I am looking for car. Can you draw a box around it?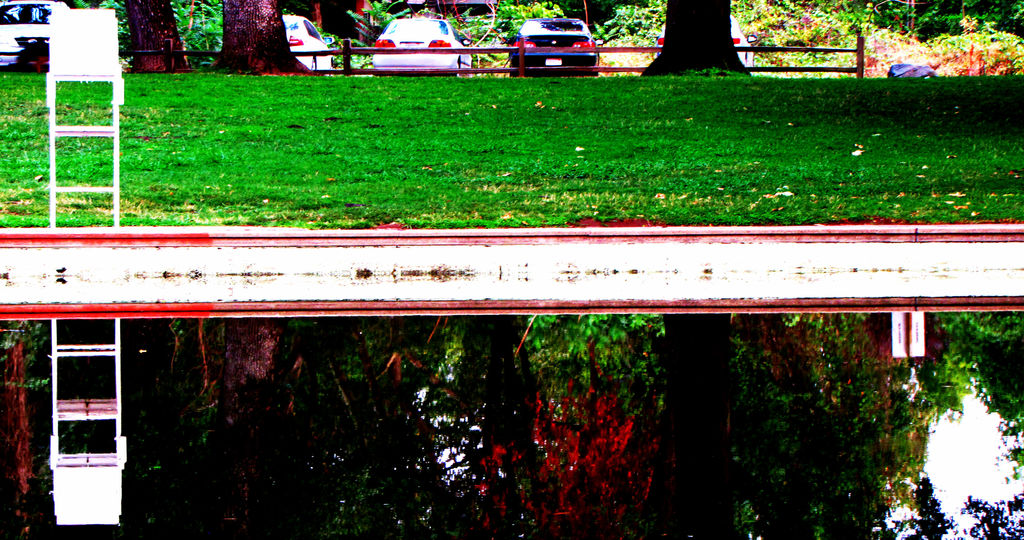
Sure, the bounding box is [left=369, top=18, right=483, bottom=72].
